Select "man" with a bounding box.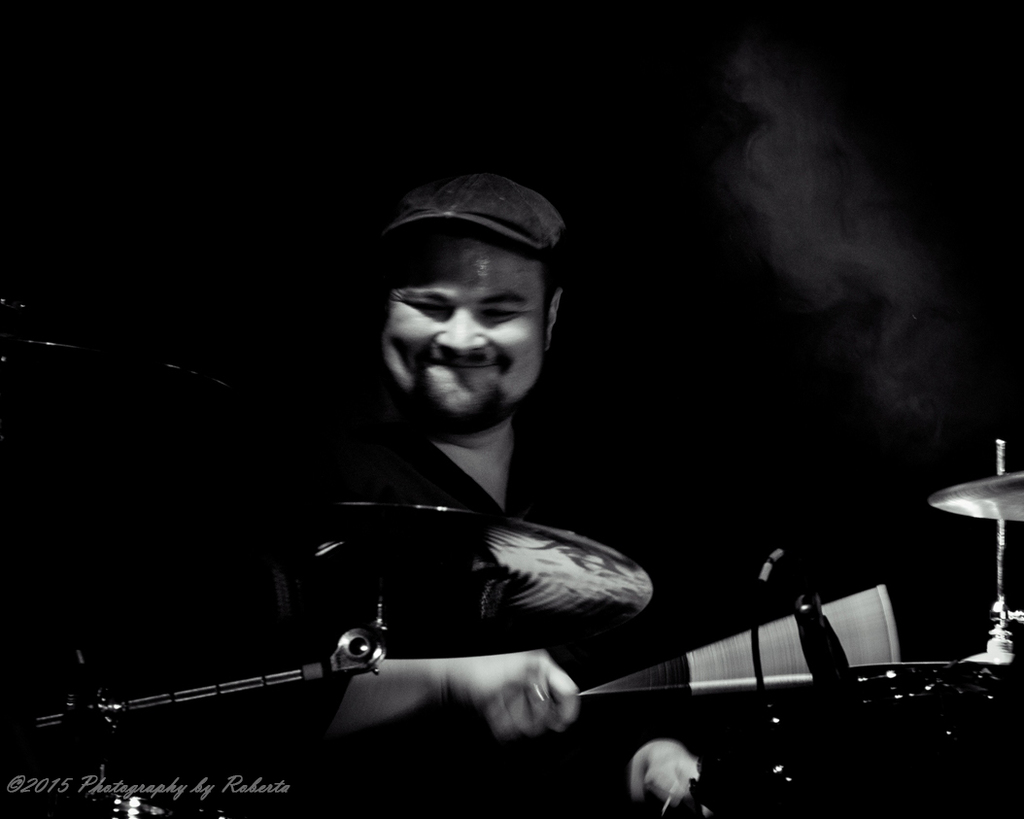
<box>250,167,664,756</box>.
